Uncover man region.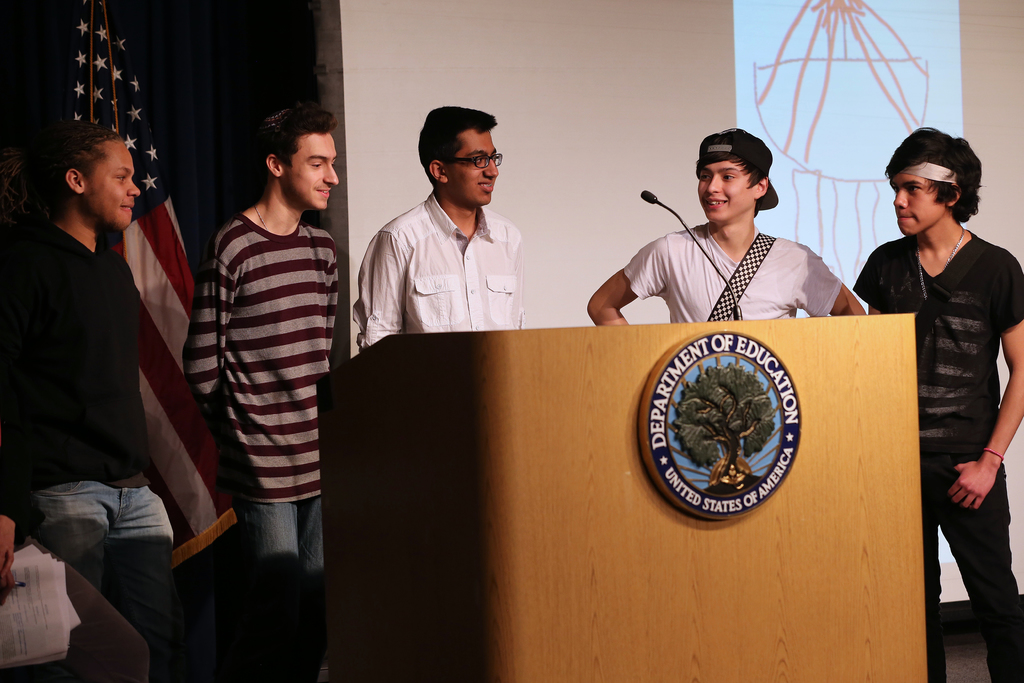
Uncovered: box(582, 126, 872, 331).
